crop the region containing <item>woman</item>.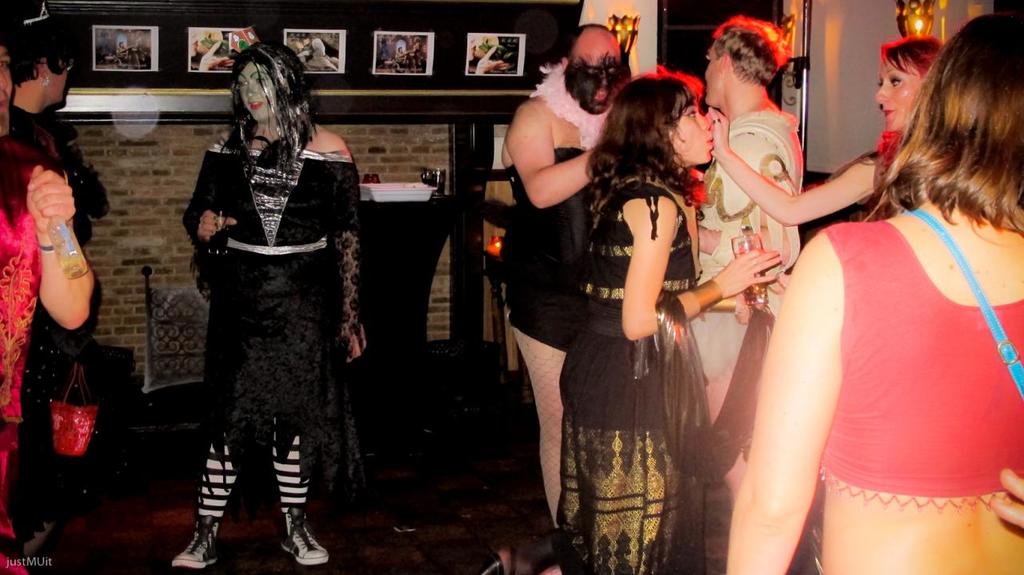
Crop region: (557, 71, 777, 574).
